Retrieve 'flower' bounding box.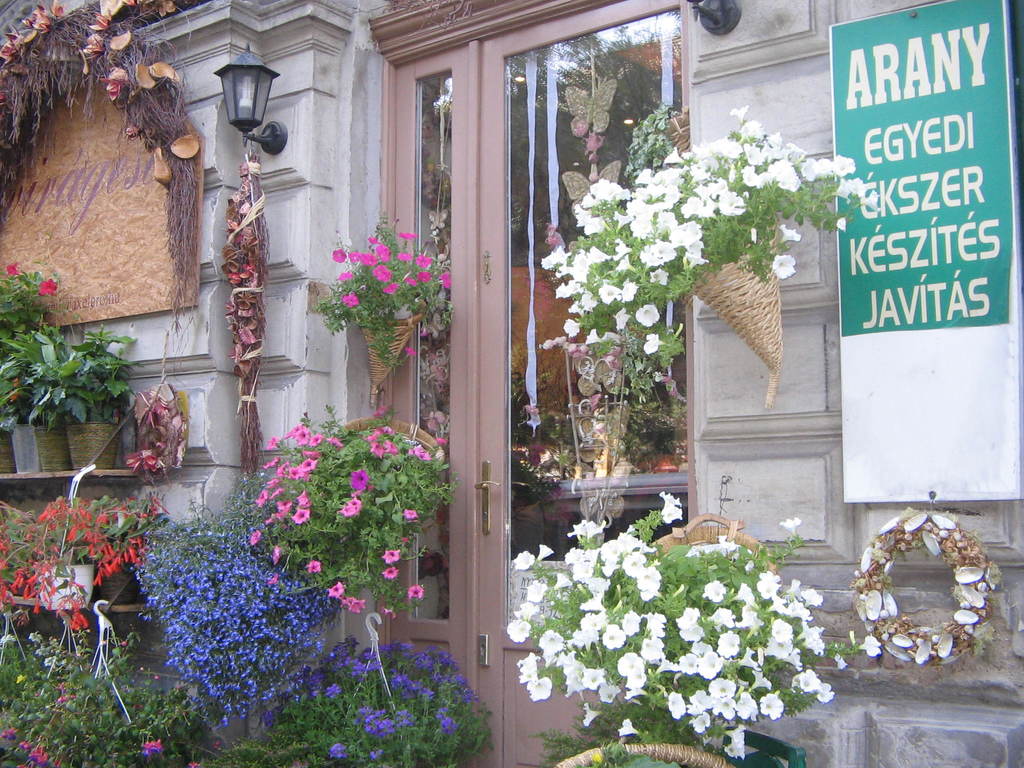
Bounding box: [6, 260, 19, 277].
